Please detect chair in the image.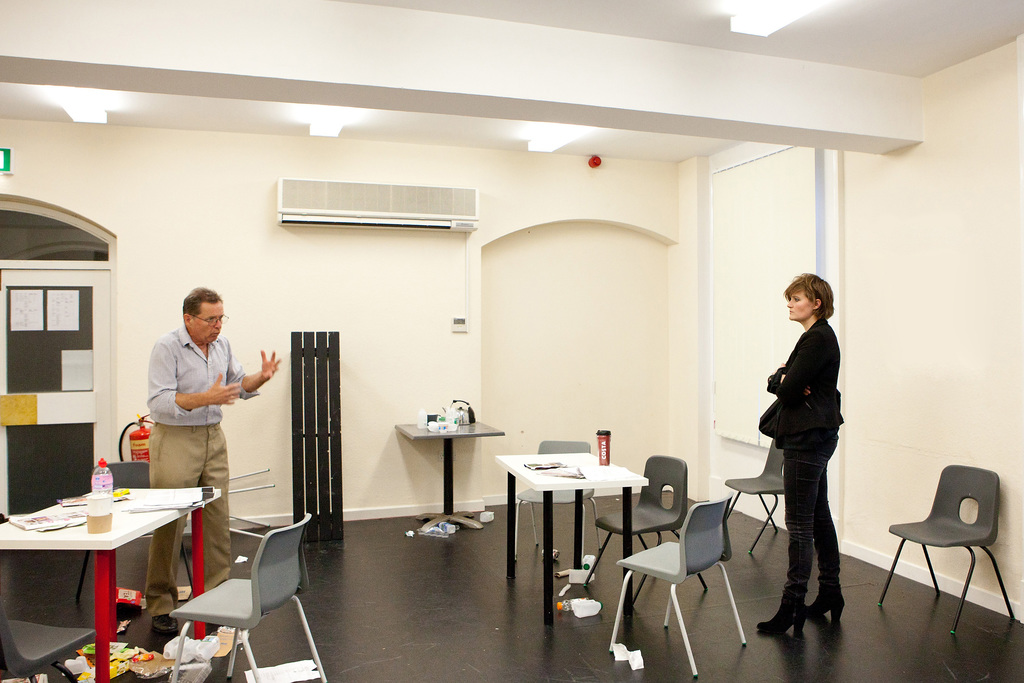
(163,514,330,682).
